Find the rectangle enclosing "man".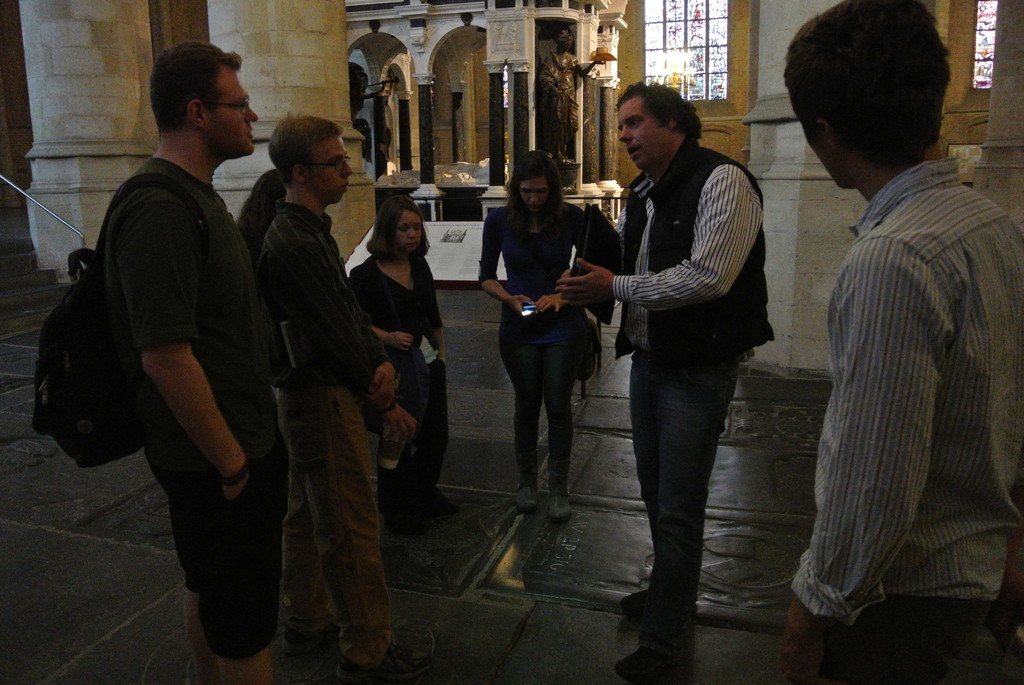
[left=250, top=110, right=431, bottom=666].
